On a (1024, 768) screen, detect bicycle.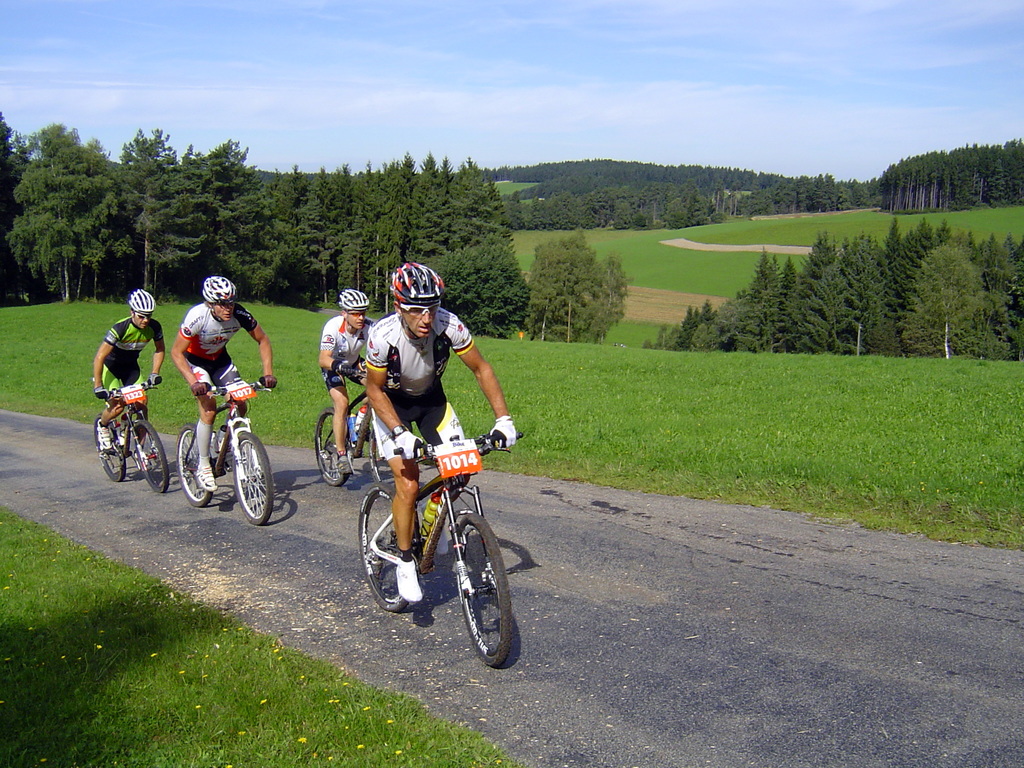
crop(305, 383, 413, 483).
